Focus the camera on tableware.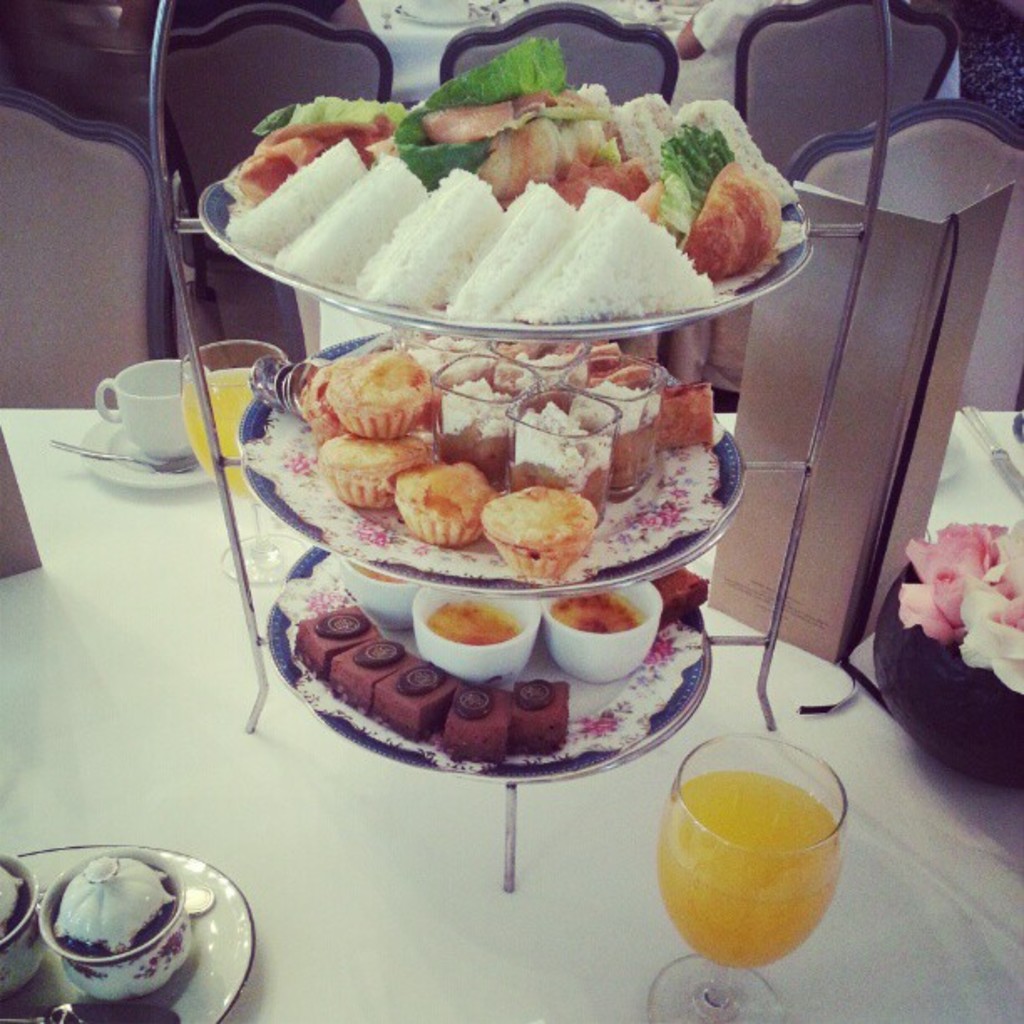
Focus region: bbox=[430, 356, 537, 477].
